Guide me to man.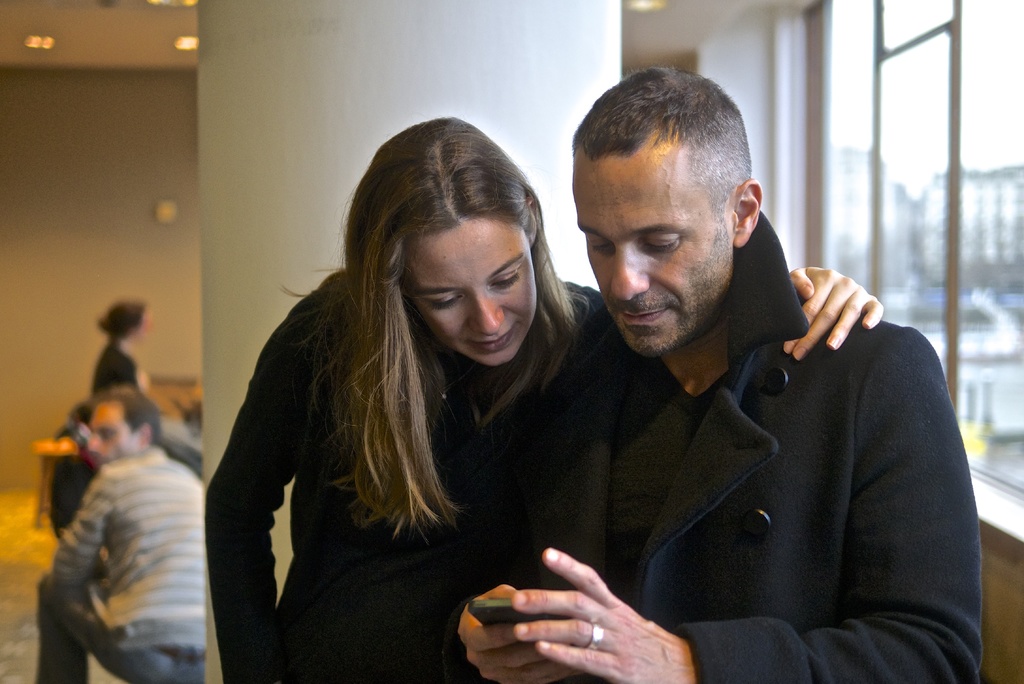
Guidance: <region>42, 375, 210, 678</region>.
